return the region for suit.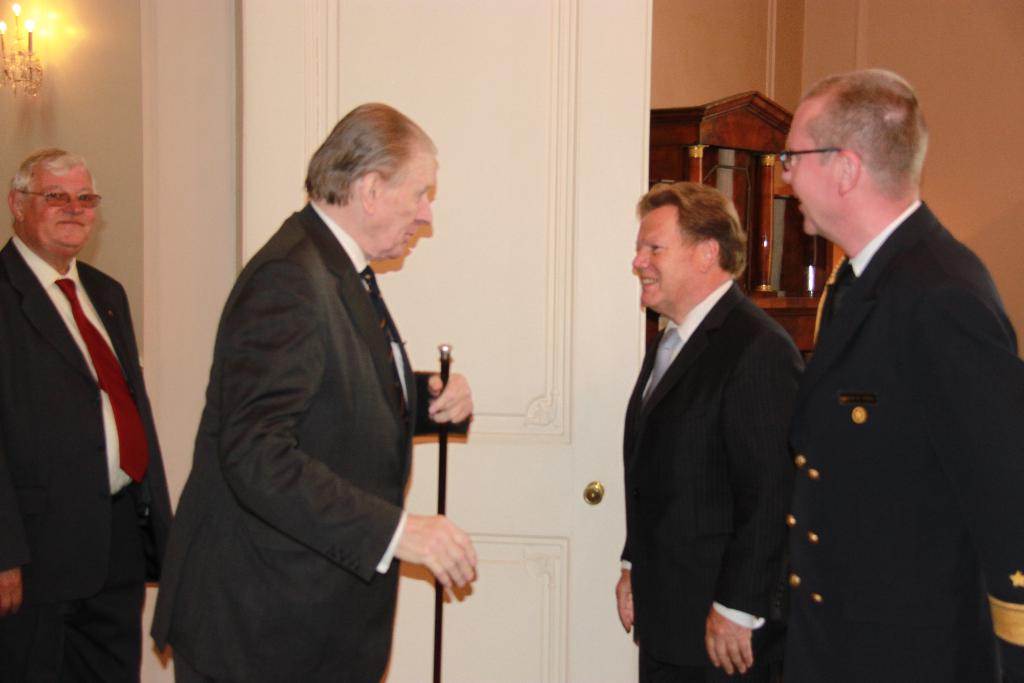
<box>145,199,471,682</box>.
